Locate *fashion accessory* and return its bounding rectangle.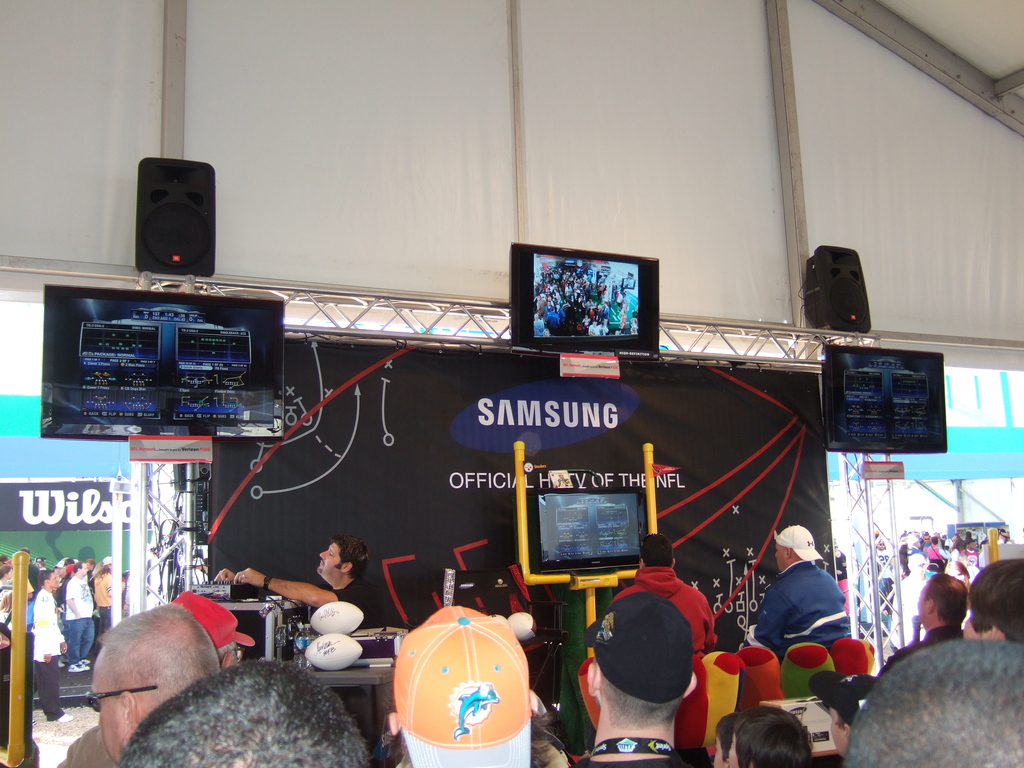
box=[86, 685, 156, 712].
